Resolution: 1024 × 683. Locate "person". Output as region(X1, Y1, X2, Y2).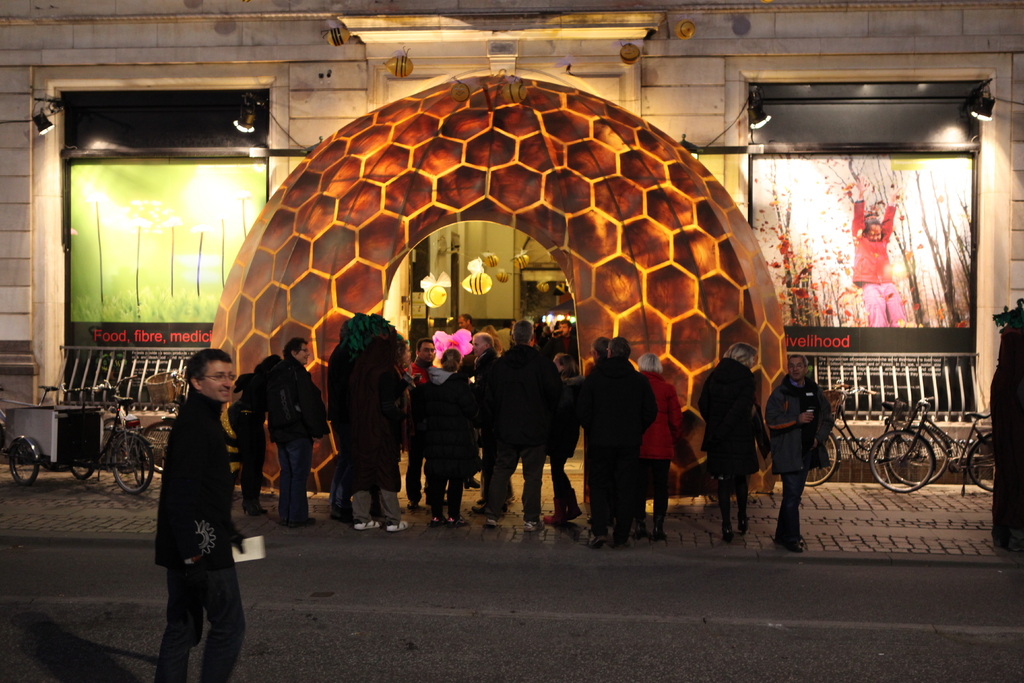
region(637, 361, 670, 533).
